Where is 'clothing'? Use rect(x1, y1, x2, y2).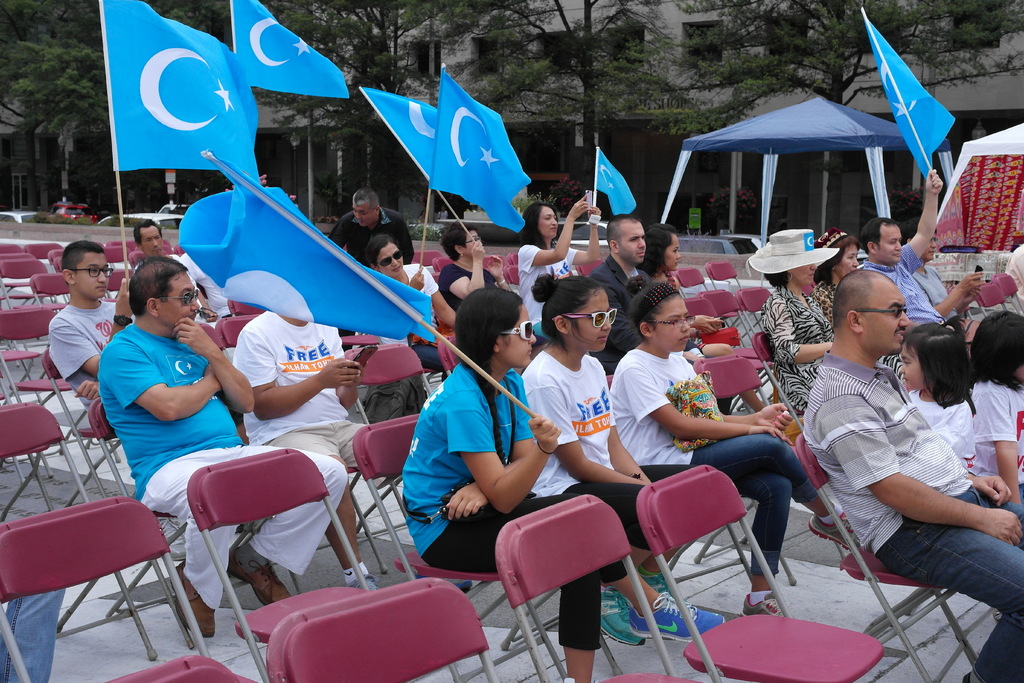
rect(768, 286, 823, 432).
